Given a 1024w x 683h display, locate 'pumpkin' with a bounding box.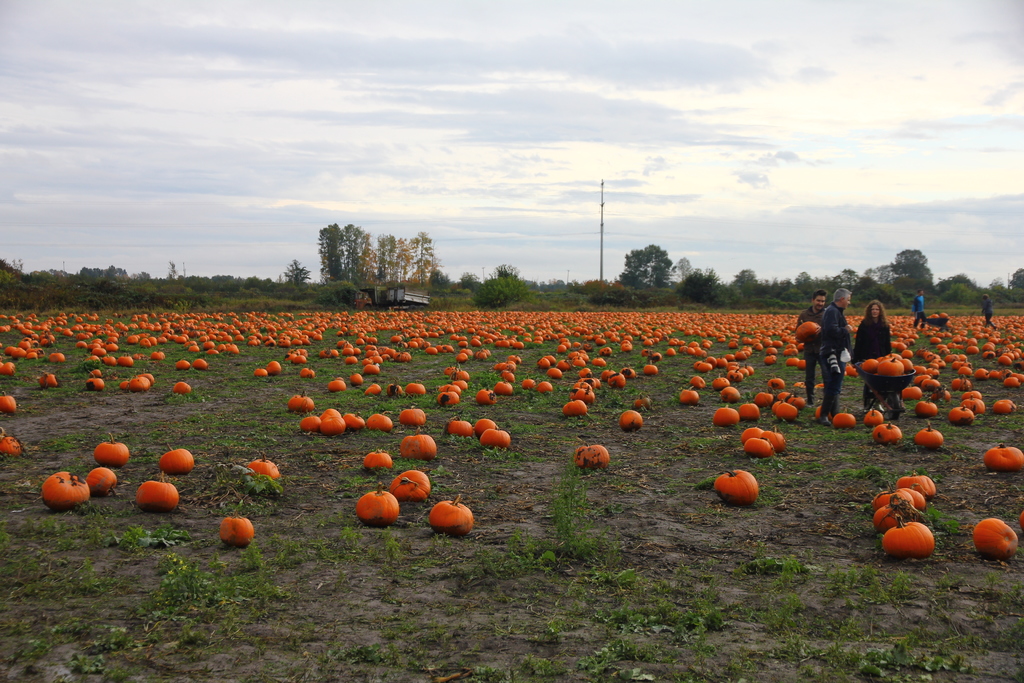
Located: crop(400, 404, 425, 425).
